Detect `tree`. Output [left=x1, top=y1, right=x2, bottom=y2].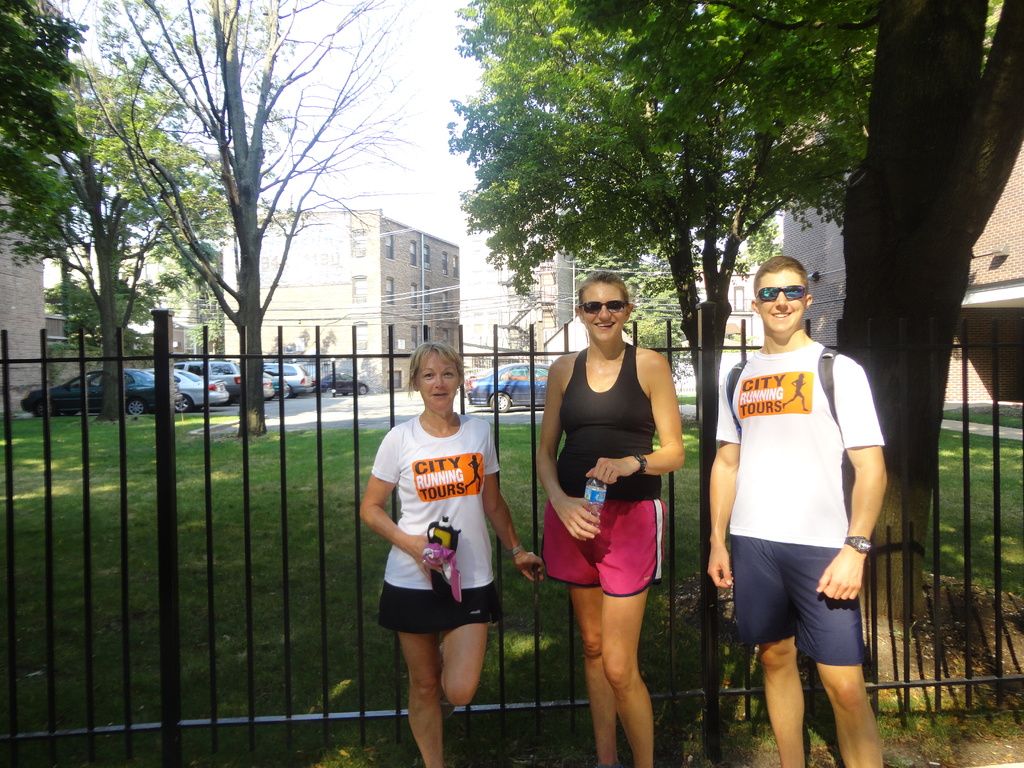
[left=650, top=235, right=817, bottom=381].
